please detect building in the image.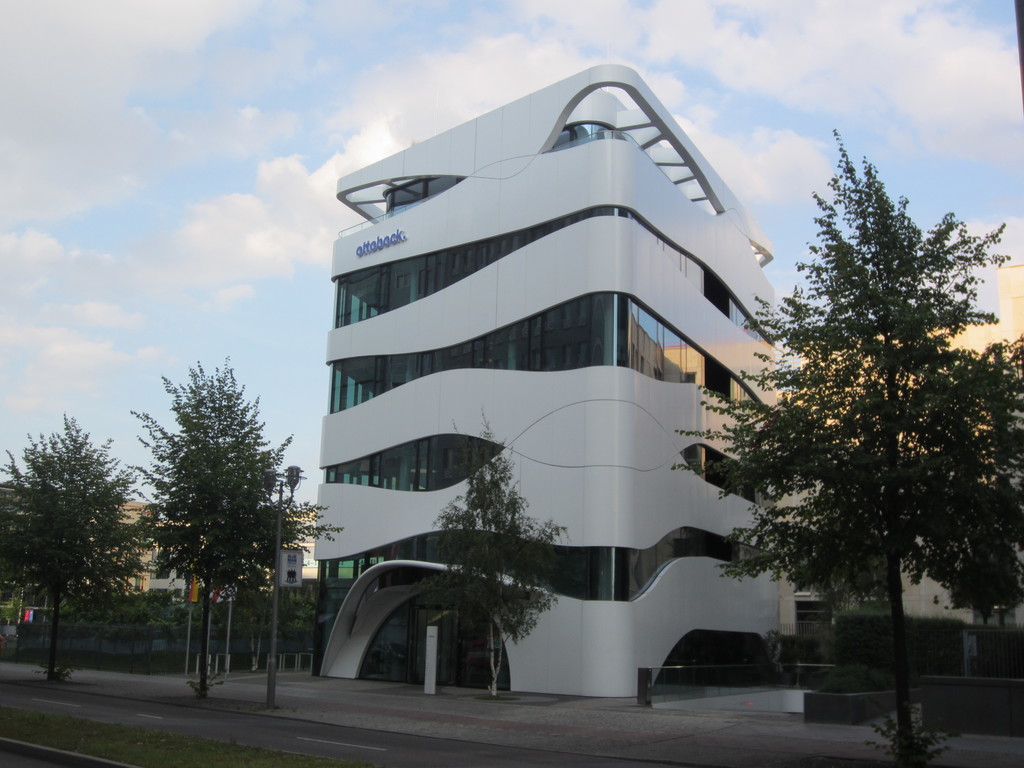
311 67 776 698.
